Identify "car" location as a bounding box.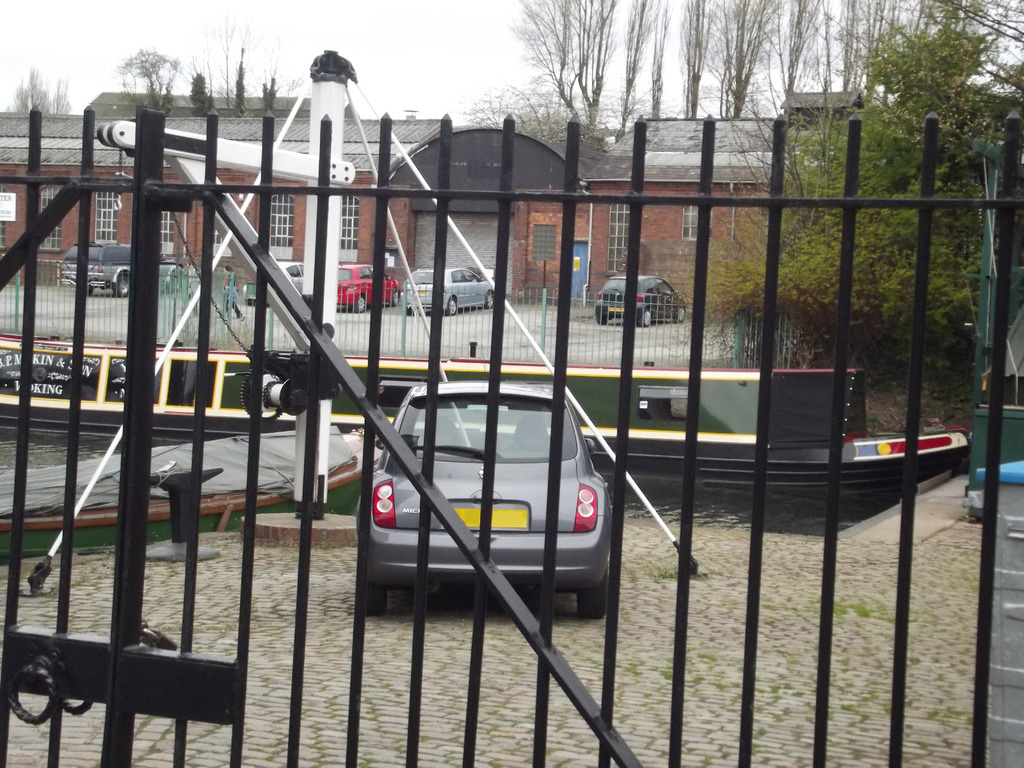
Rect(49, 236, 193, 305).
